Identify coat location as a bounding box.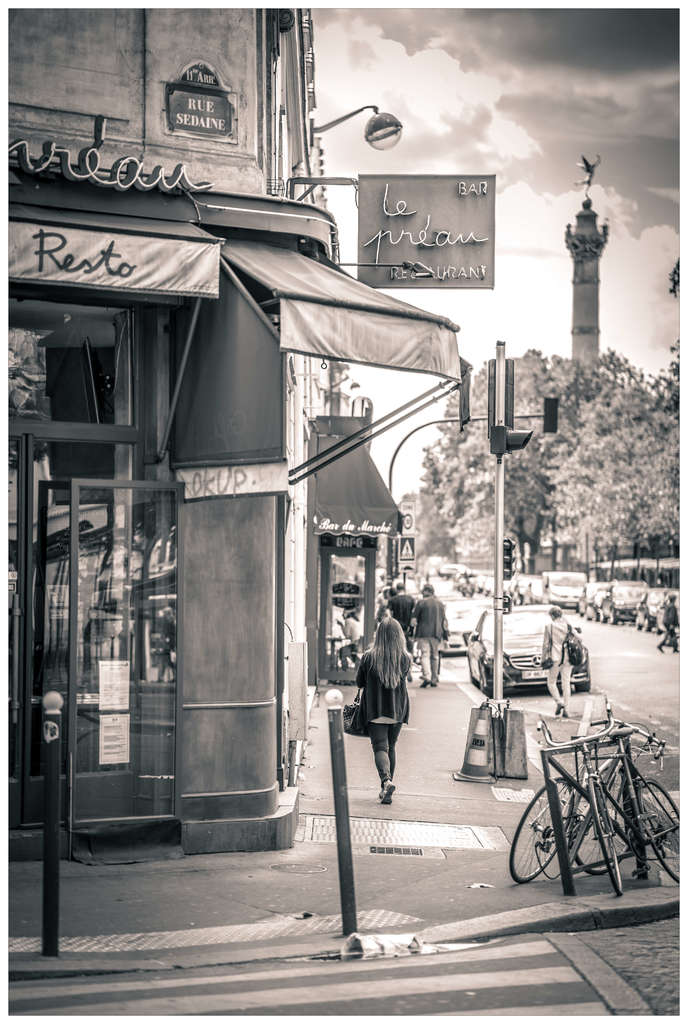
(363, 648, 412, 728).
